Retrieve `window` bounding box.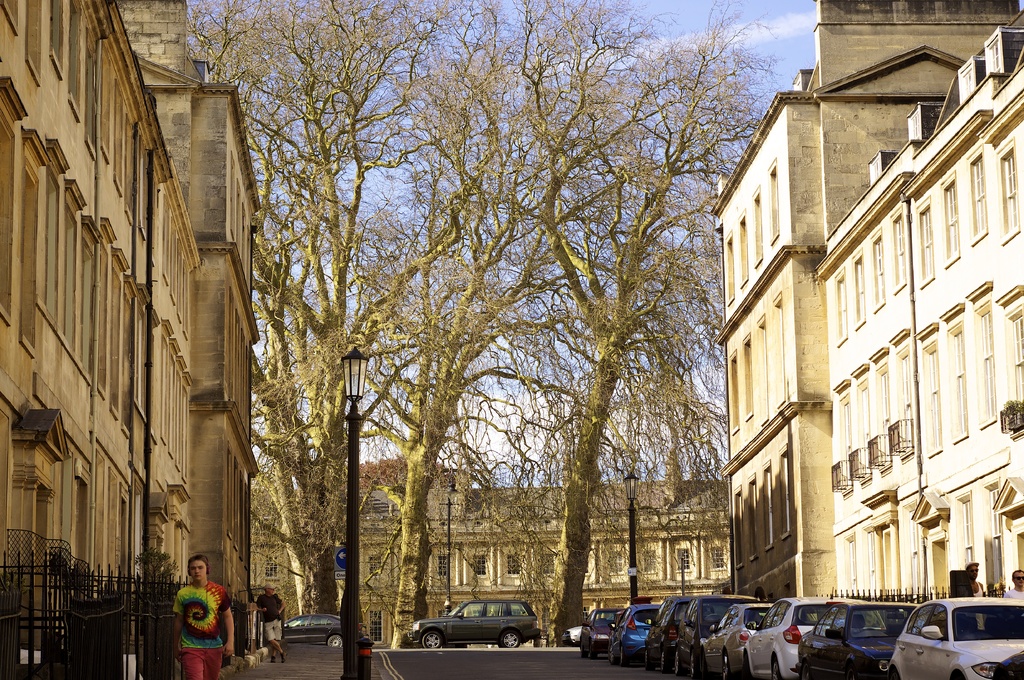
Bounding box: <box>504,553,523,574</box>.
